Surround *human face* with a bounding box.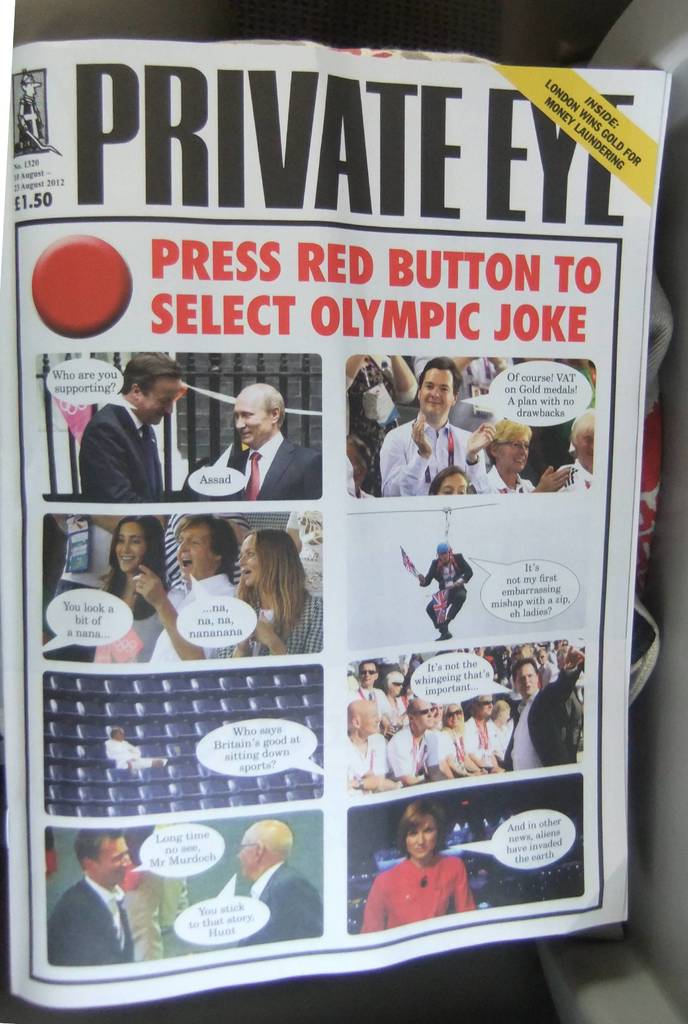
(578, 423, 595, 470).
